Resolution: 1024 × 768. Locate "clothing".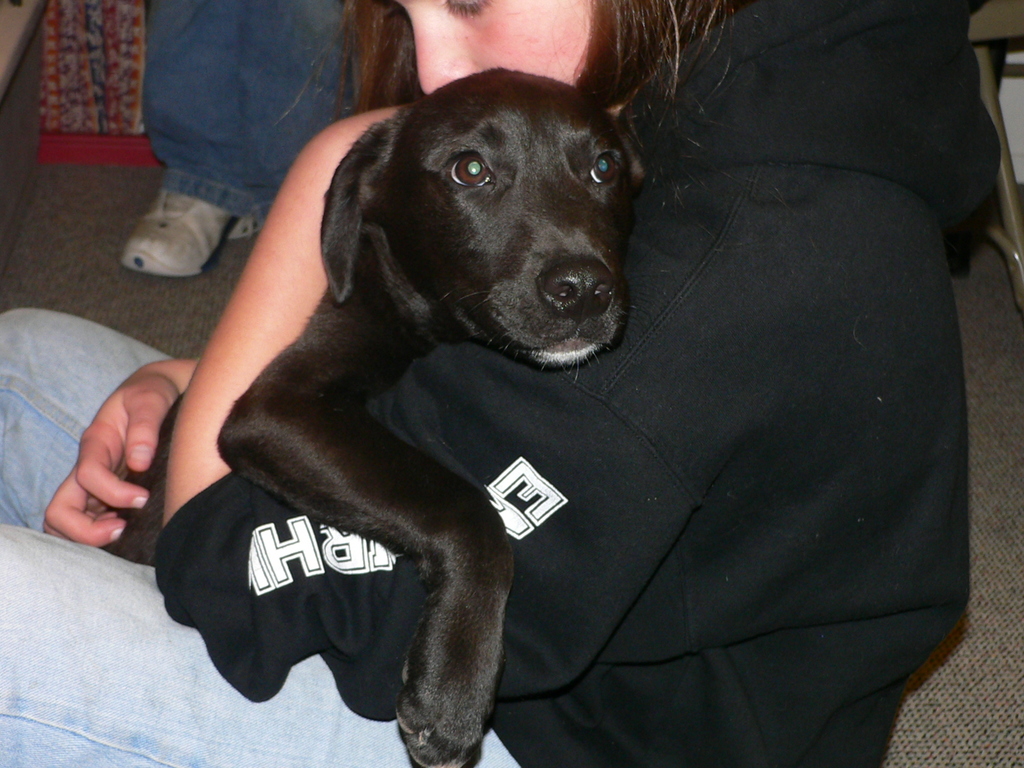
146/0/369/236.
